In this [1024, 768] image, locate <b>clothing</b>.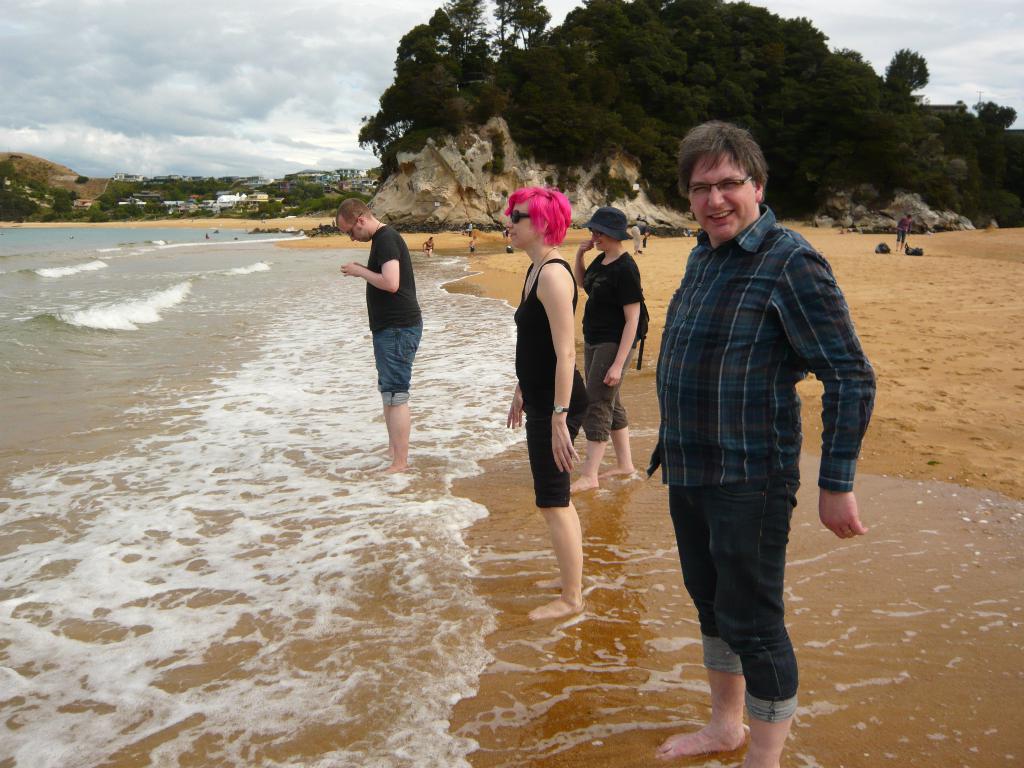
Bounding box: (468, 240, 477, 253).
